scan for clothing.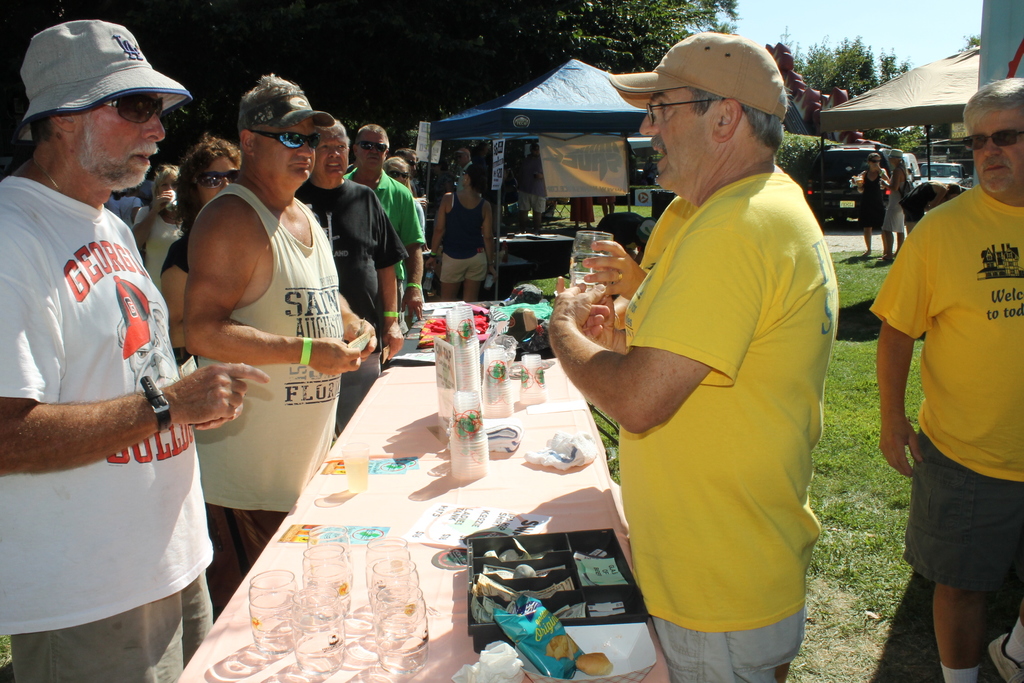
Scan result: {"x1": 618, "y1": 174, "x2": 840, "y2": 682}.
